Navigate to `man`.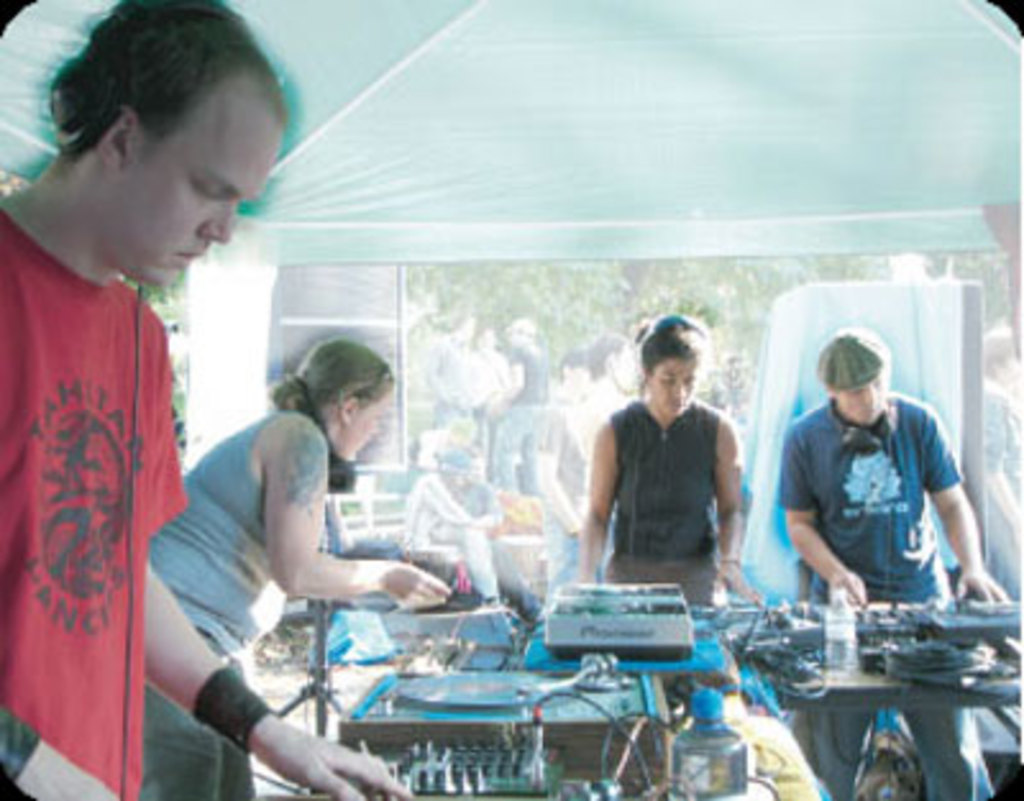
Navigation target: detection(417, 307, 486, 430).
